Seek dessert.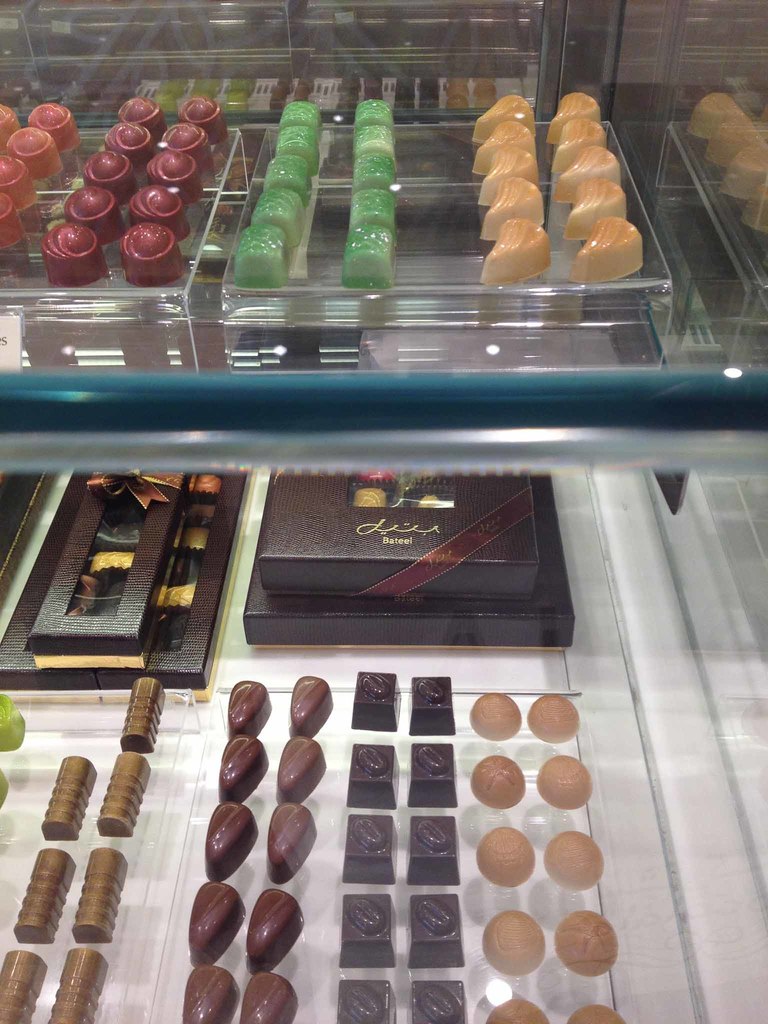
(200, 800, 258, 884).
